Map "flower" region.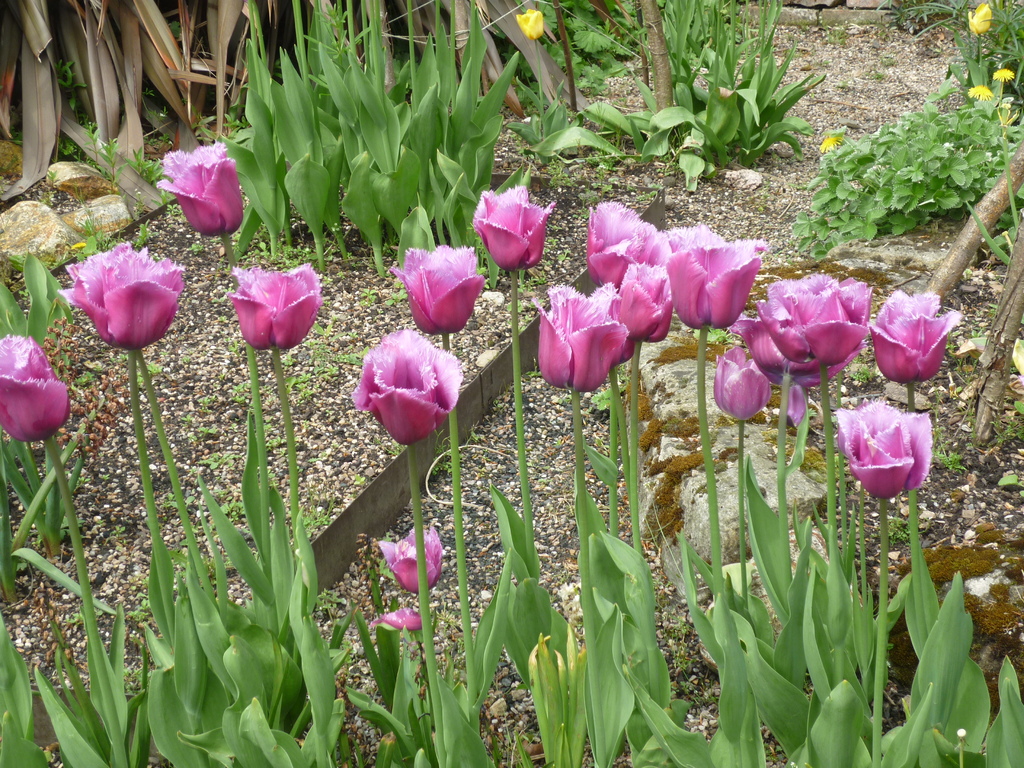
Mapped to x1=668, y1=241, x2=763, y2=326.
